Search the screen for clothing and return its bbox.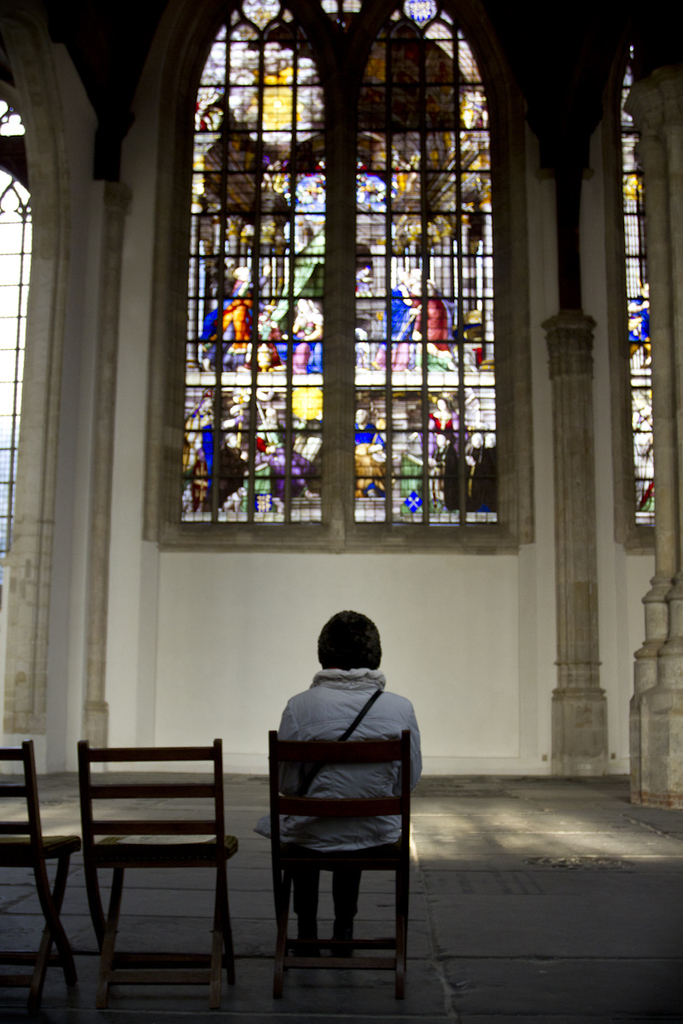
Found: left=253, top=647, right=426, bottom=964.
